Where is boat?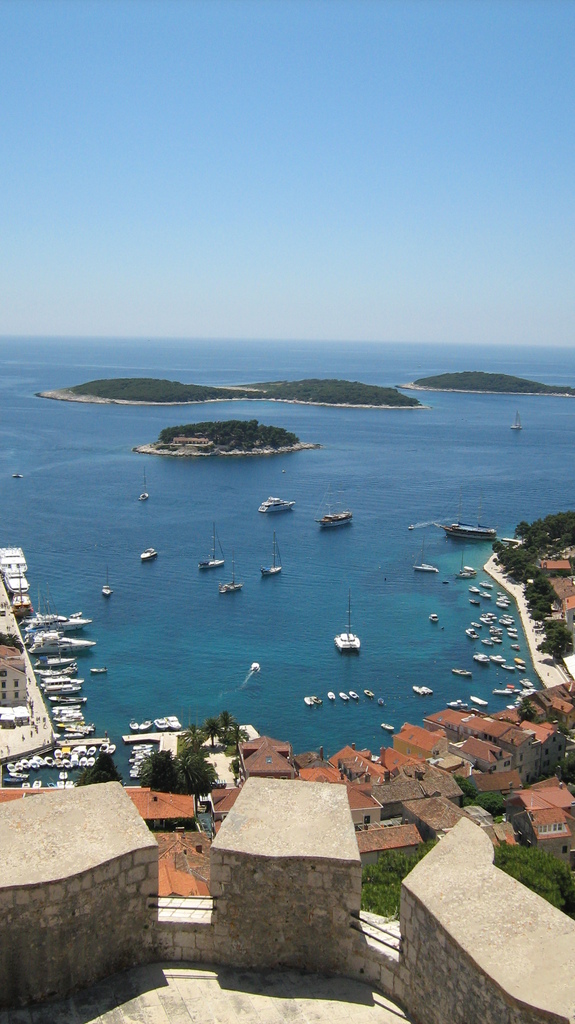
crop(110, 744, 115, 753).
